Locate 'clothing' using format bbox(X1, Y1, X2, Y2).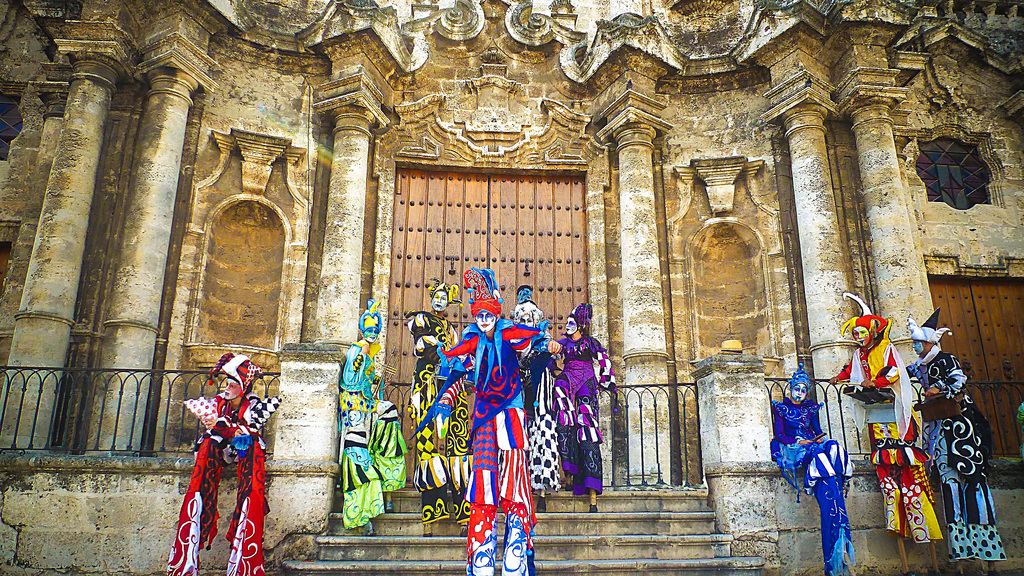
bbox(927, 403, 1002, 565).
